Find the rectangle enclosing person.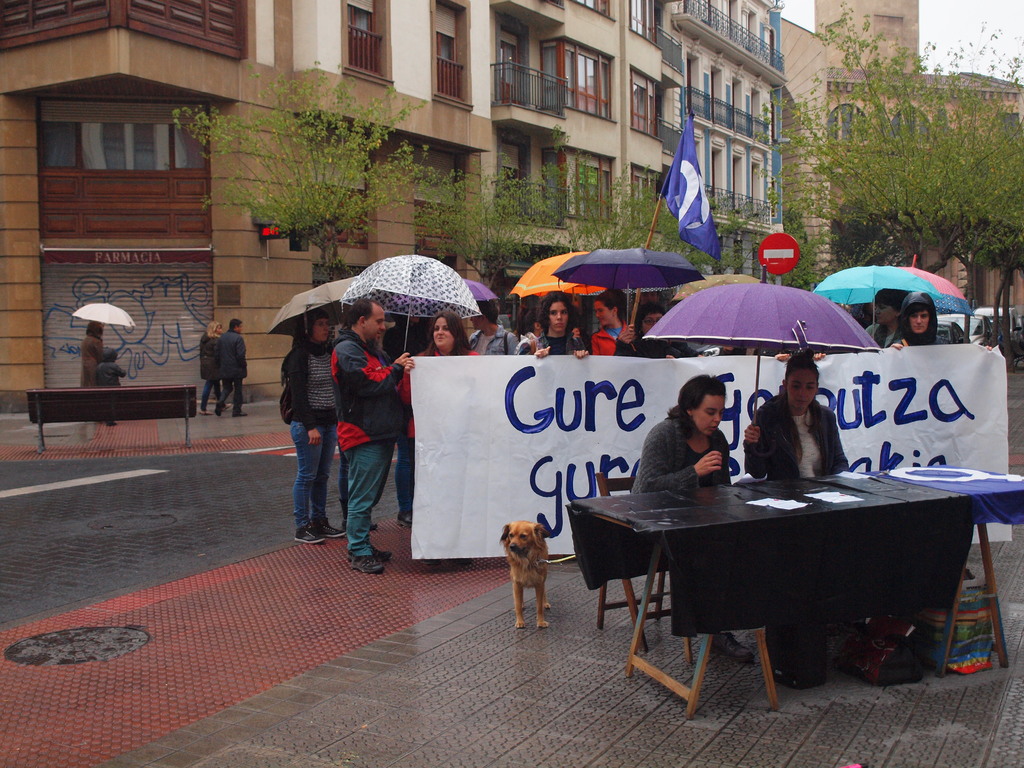
bbox(625, 364, 761, 673).
